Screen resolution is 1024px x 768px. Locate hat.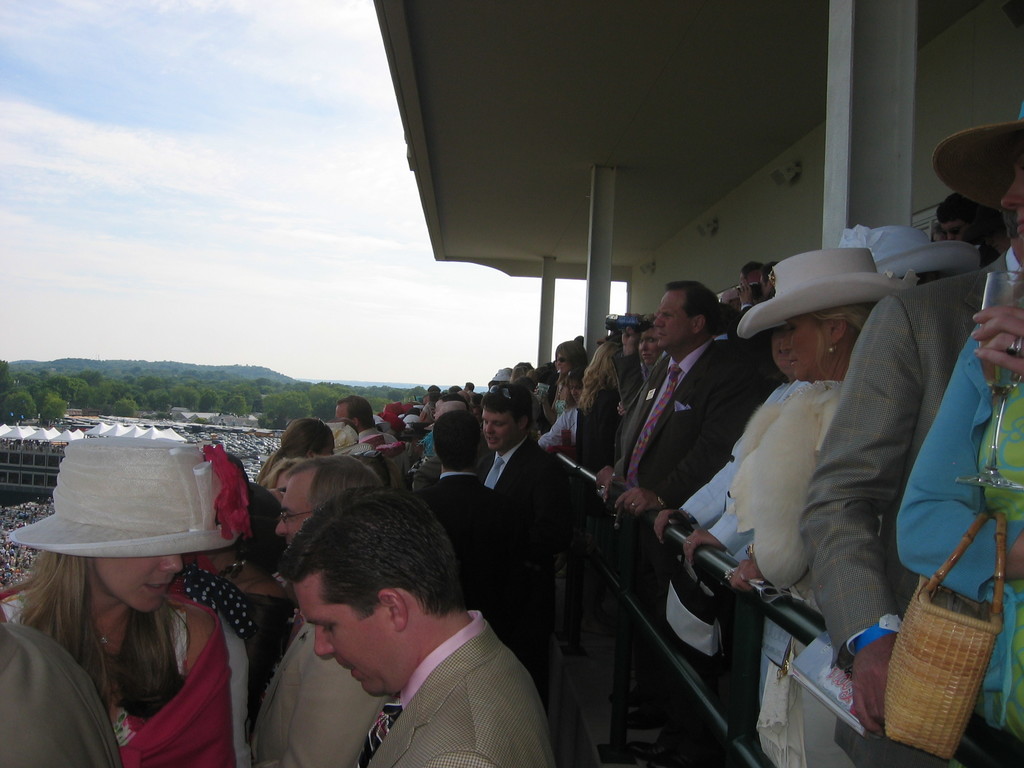
(355,430,407,461).
